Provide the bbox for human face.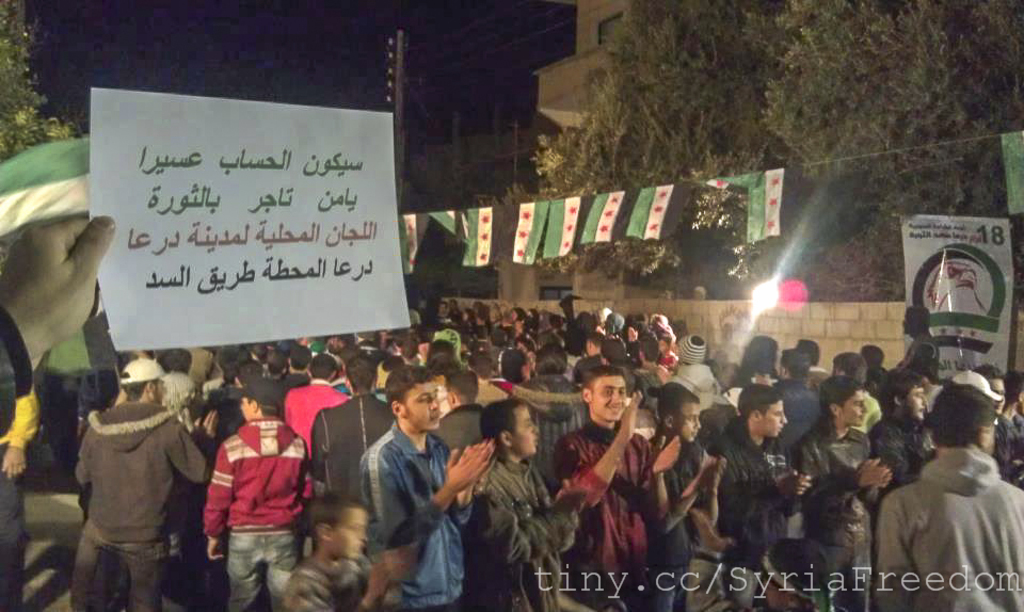
(x1=900, y1=386, x2=926, y2=419).
